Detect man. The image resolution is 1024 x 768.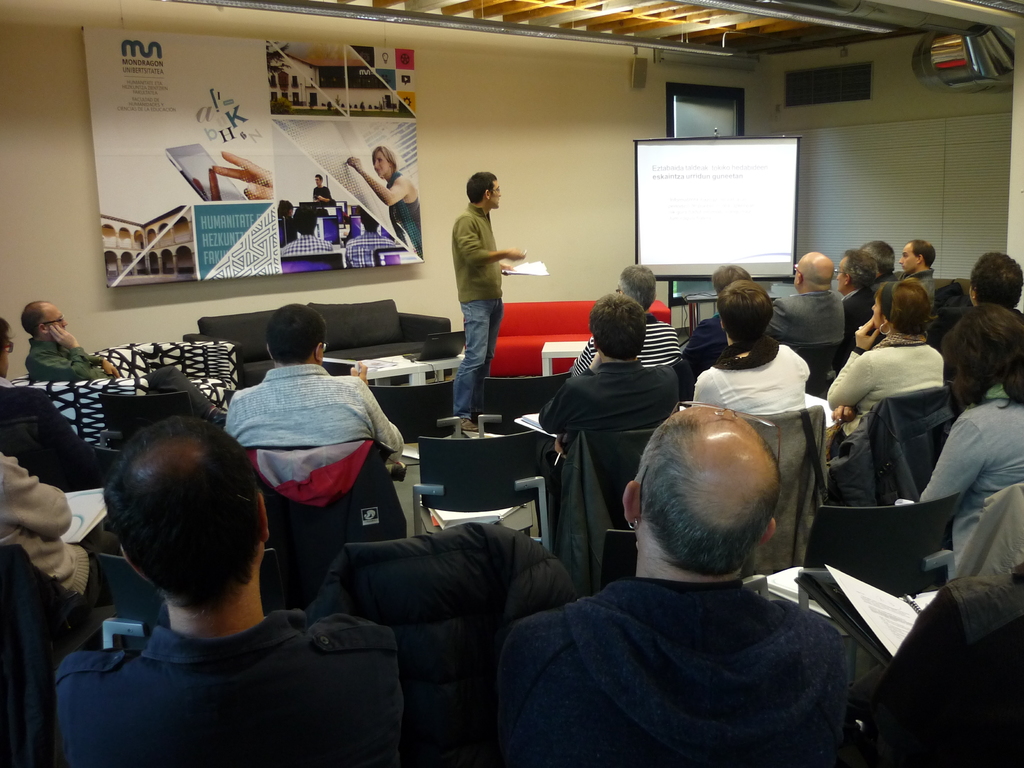
rect(226, 301, 404, 464).
